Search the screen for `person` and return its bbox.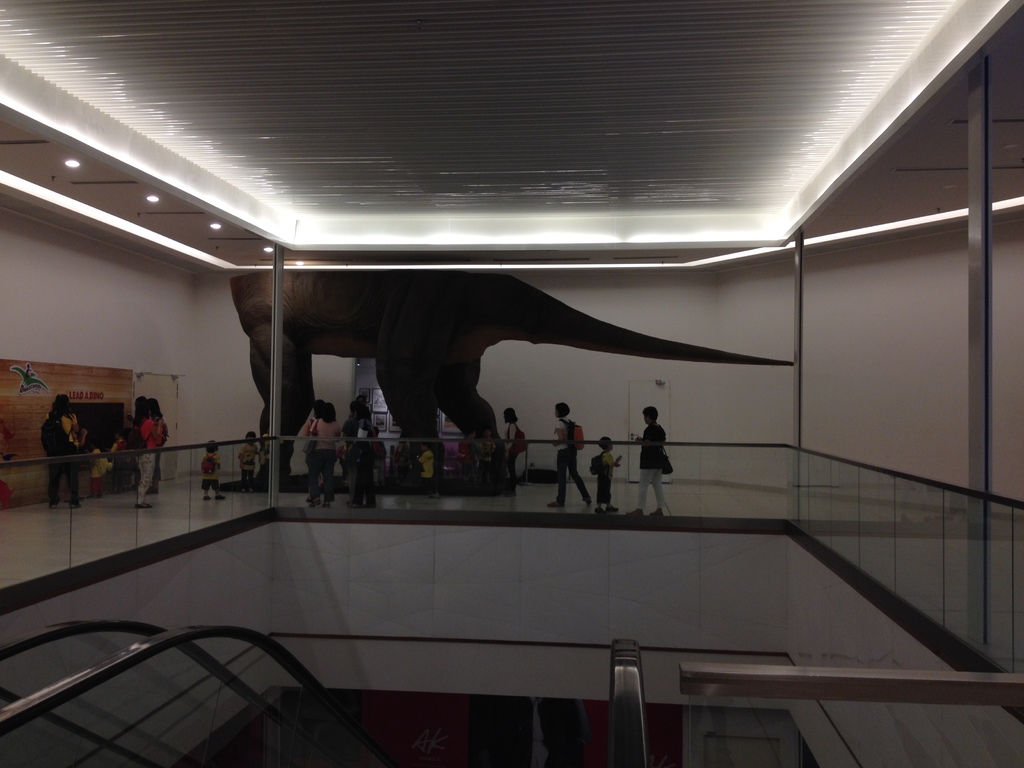
Found: bbox(503, 408, 526, 487).
